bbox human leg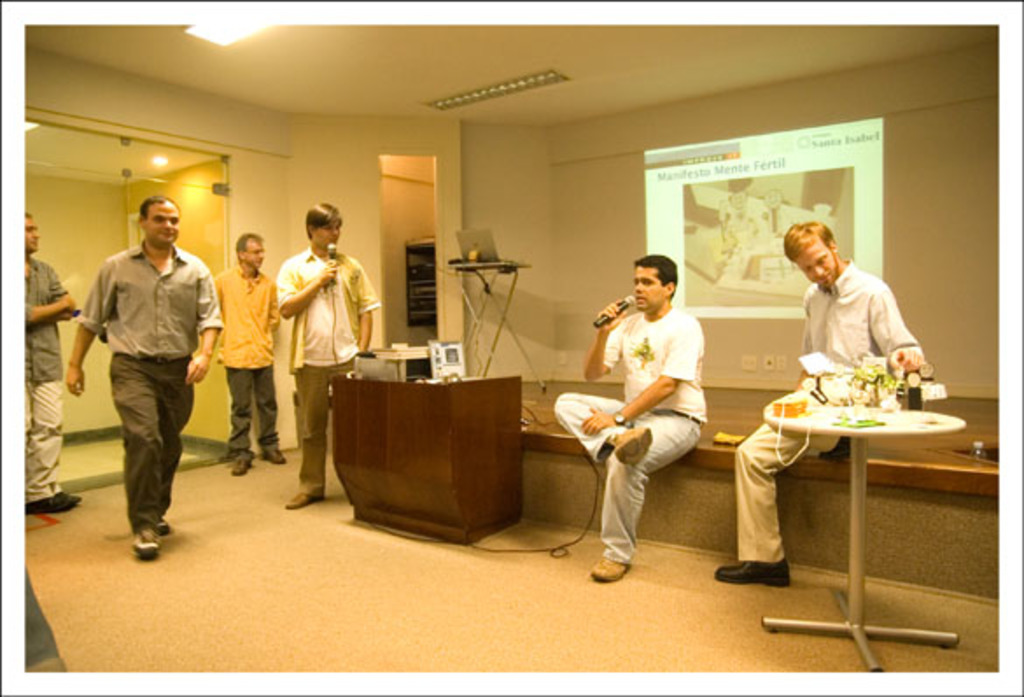
<region>152, 356, 193, 513</region>
